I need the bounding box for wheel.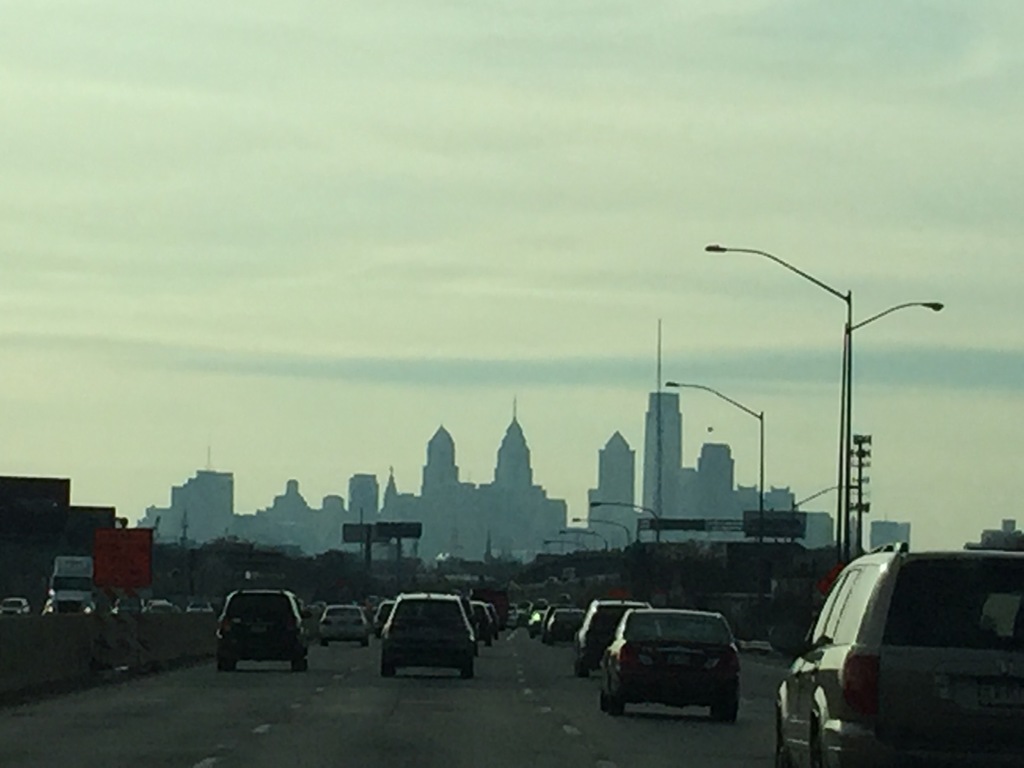
Here it is: bbox(710, 704, 717, 715).
